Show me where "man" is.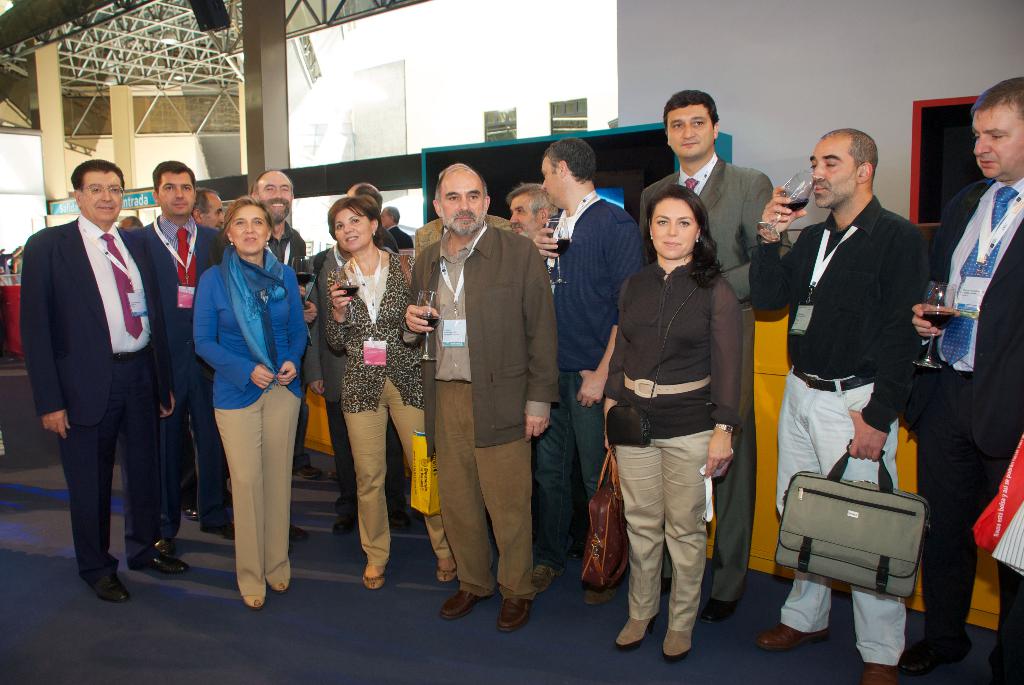
"man" is at crop(190, 188, 229, 230).
